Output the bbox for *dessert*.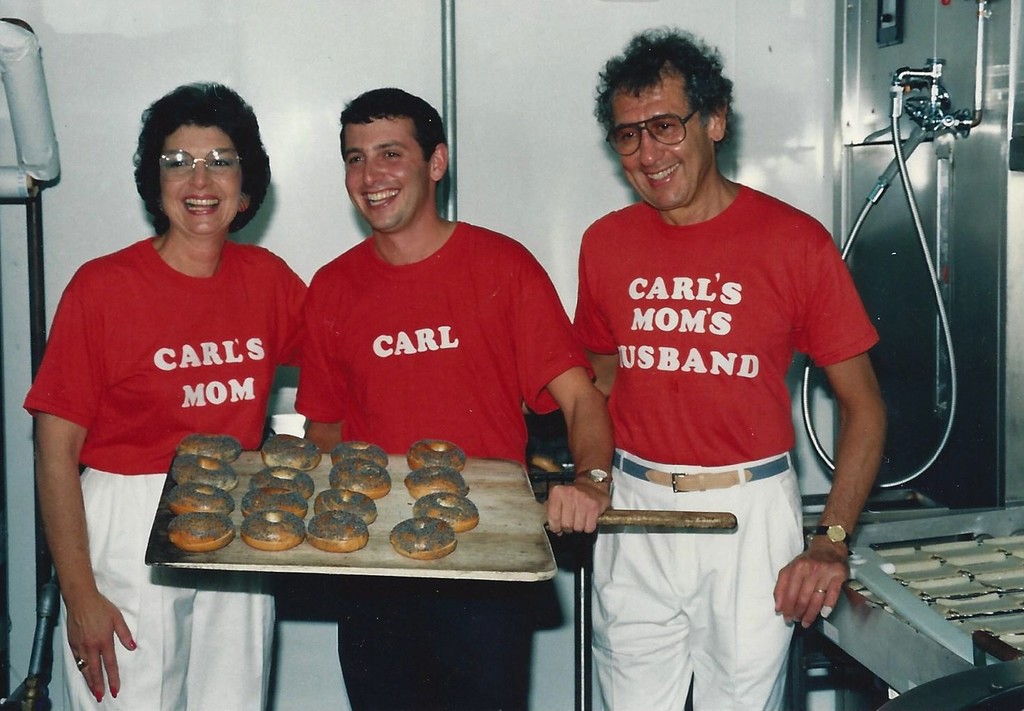
region(171, 482, 239, 516).
